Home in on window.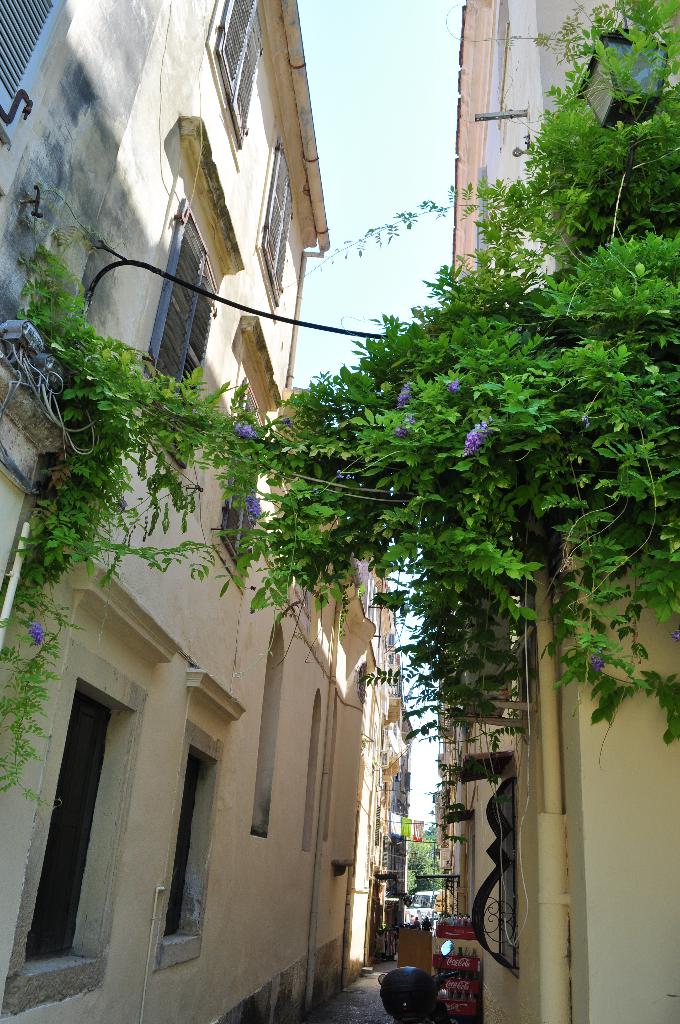
Homed in at bbox(198, 0, 266, 168).
